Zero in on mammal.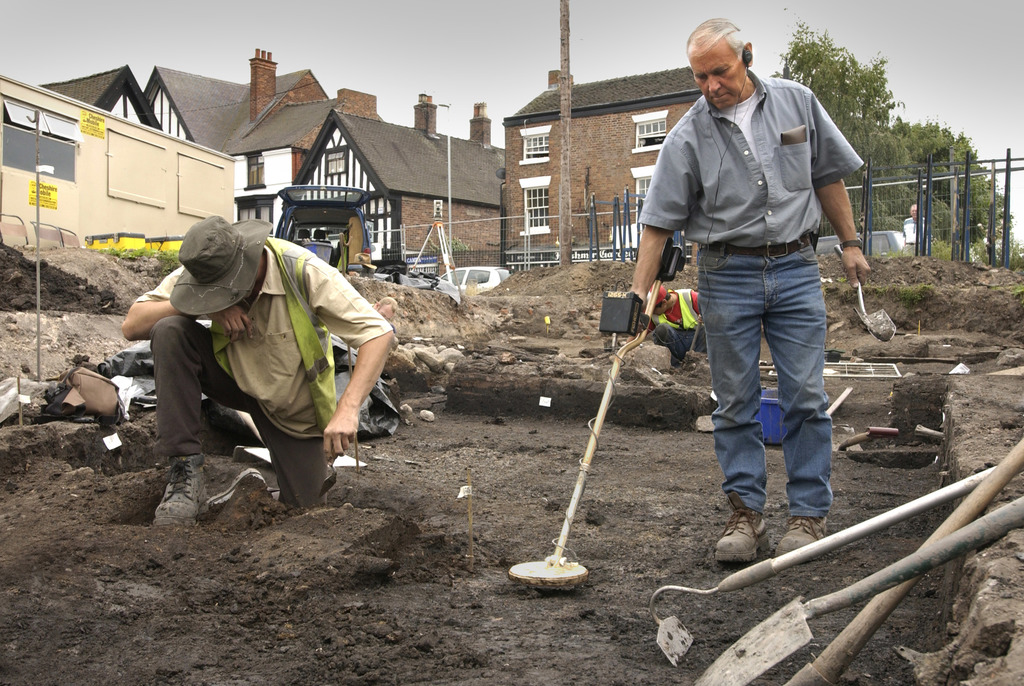
Zeroed in: (120, 215, 399, 524).
